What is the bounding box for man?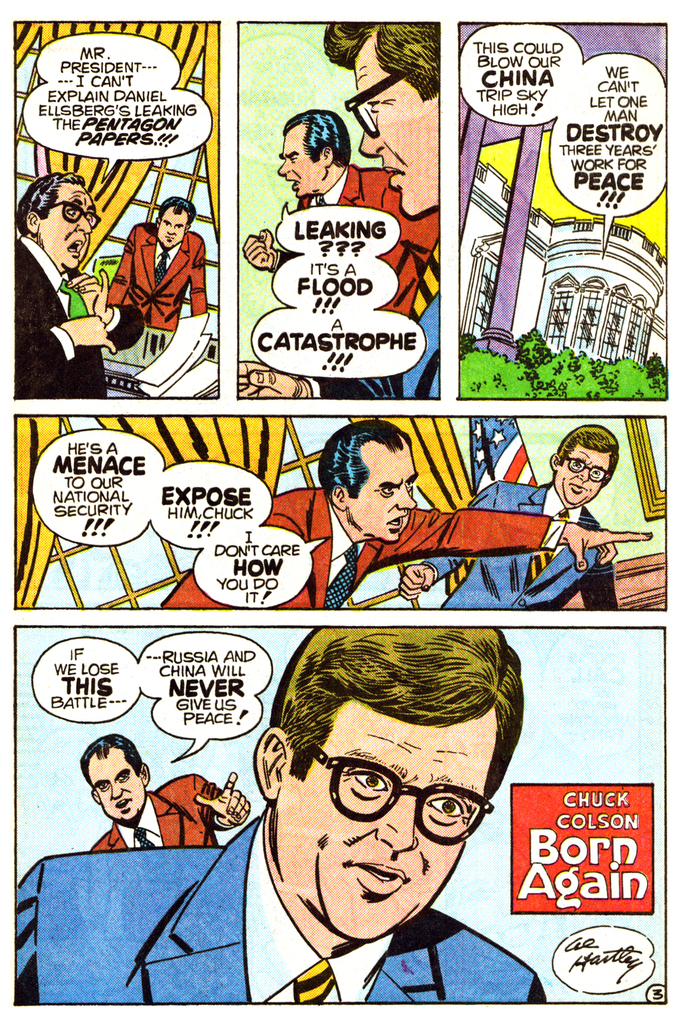
(240, 104, 438, 326).
